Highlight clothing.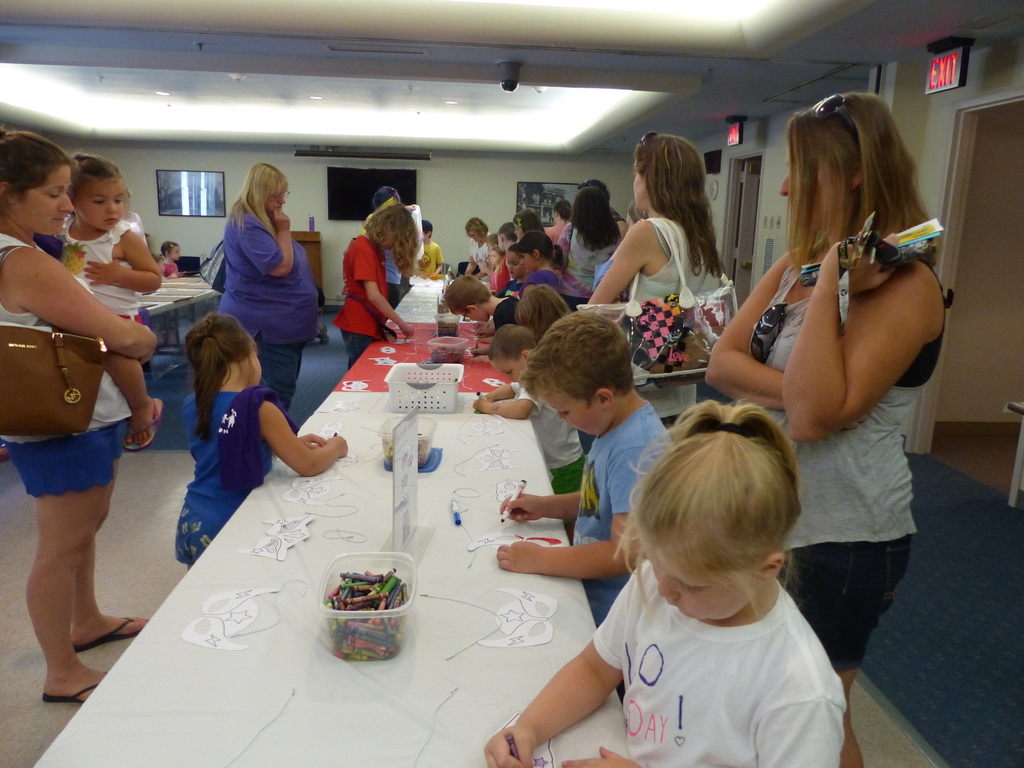
Highlighted region: <bbox>331, 234, 387, 367</bbox>.
